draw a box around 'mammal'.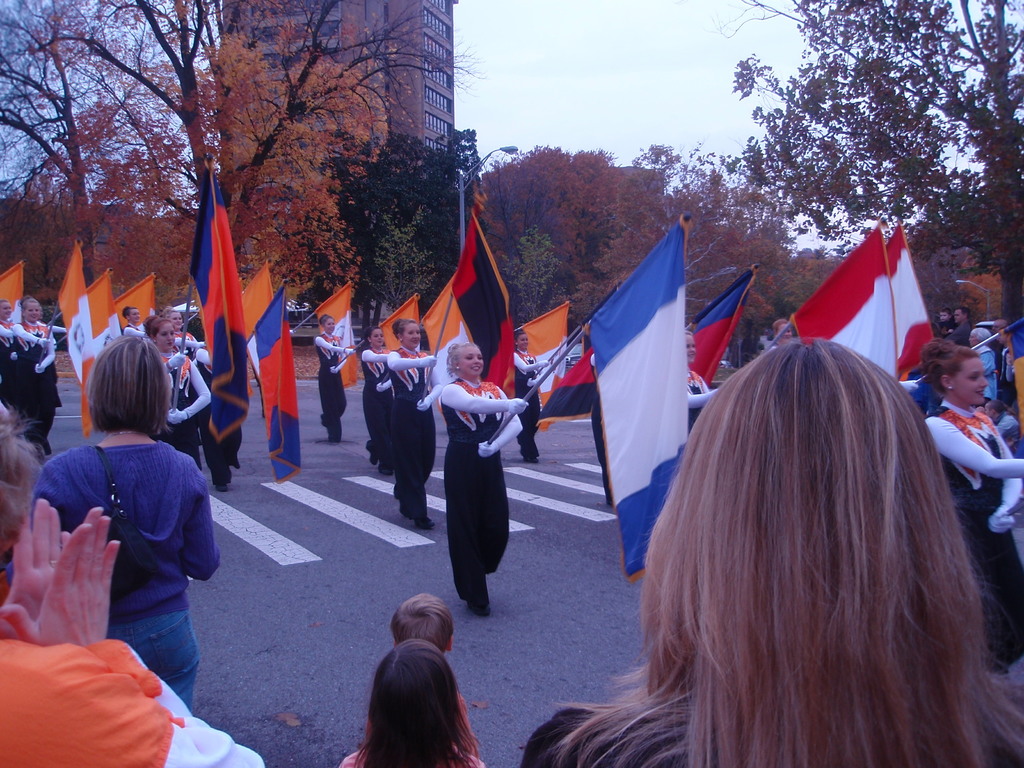
995/321/1016/392.
